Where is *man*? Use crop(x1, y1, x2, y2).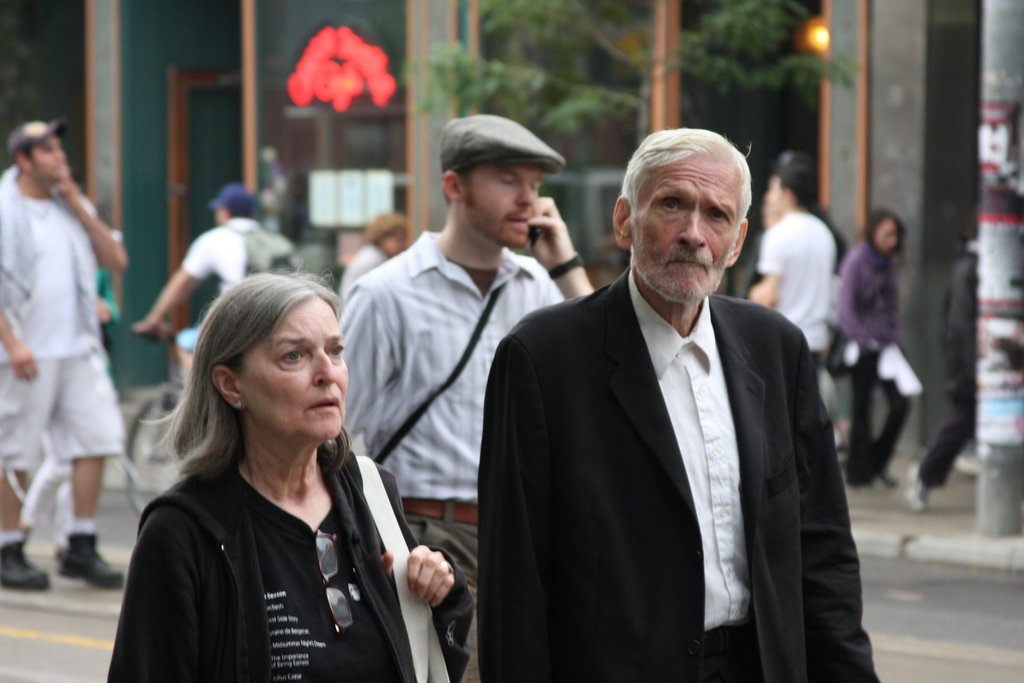
crop(0, 119, 126, 593).
